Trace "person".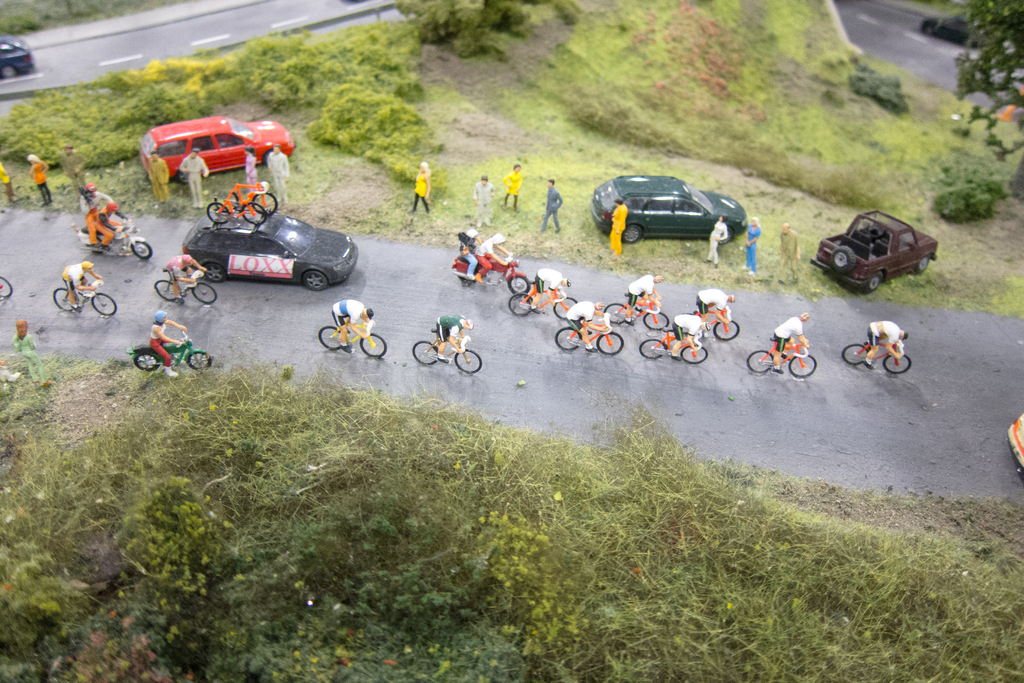
Traced to Rect(867, 323, 911, 370).
